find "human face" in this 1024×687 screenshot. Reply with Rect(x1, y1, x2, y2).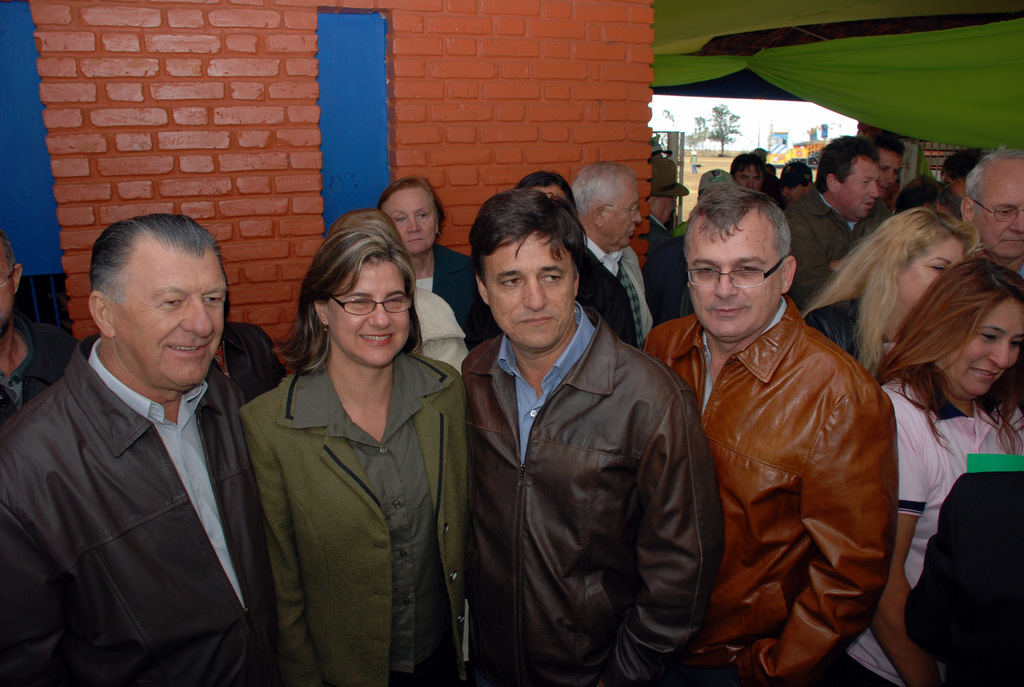
Rect(689, 223, 785, 339).
